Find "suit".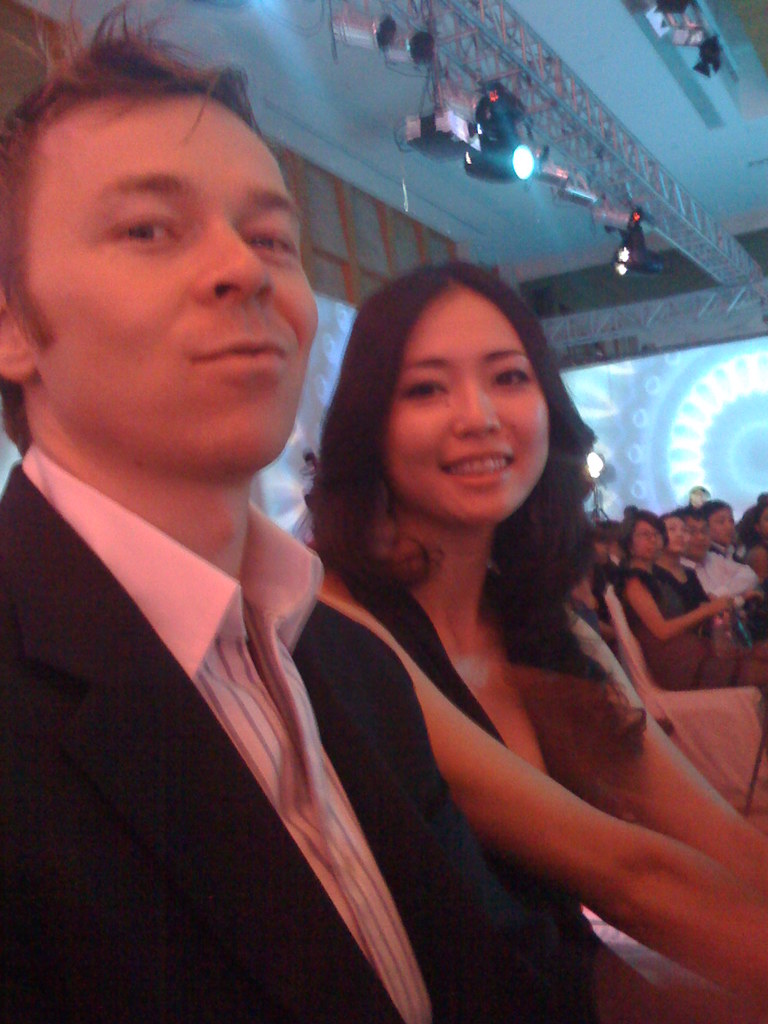
region(6, 344, 410, 1001).
